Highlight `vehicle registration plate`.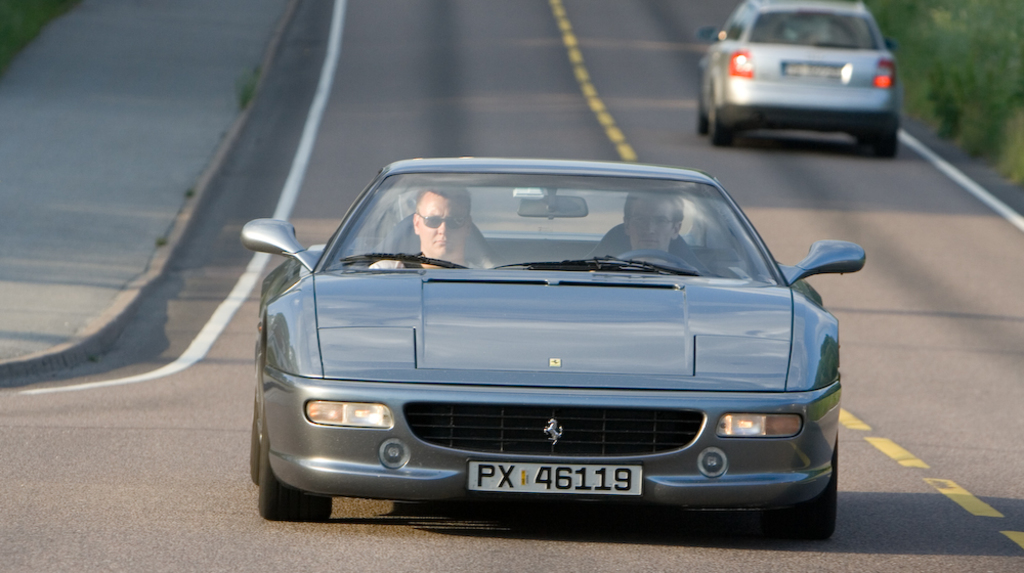
Highlighted region: x1=467 y1=460 x2=646 y2=499.
